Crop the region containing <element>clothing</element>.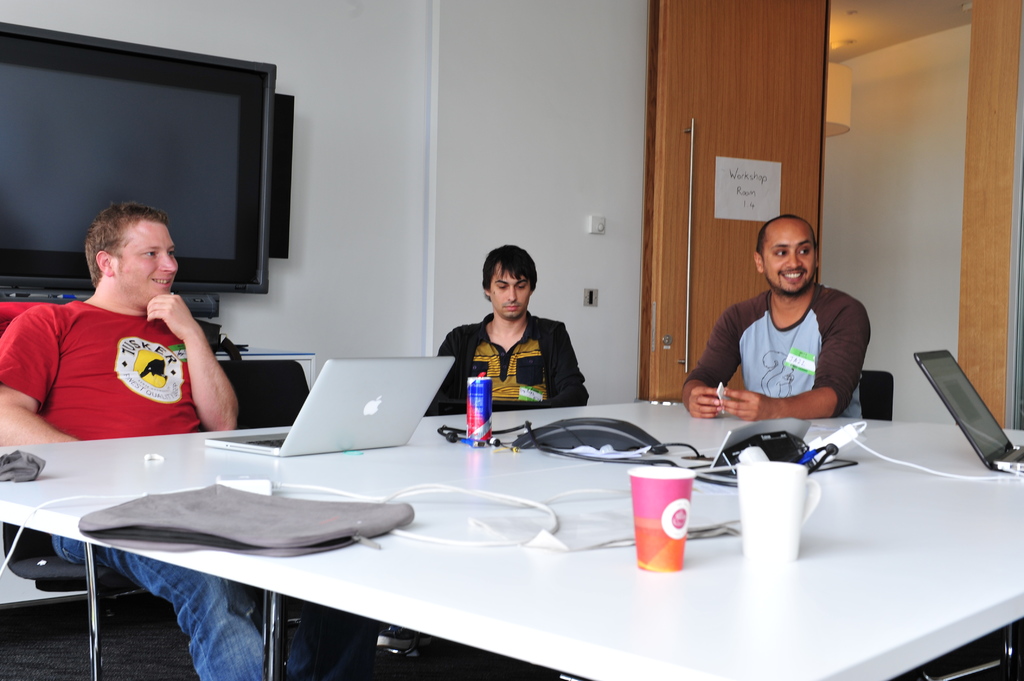
Crop region: [x1=0, y1=297, x2=373, y2=680].
